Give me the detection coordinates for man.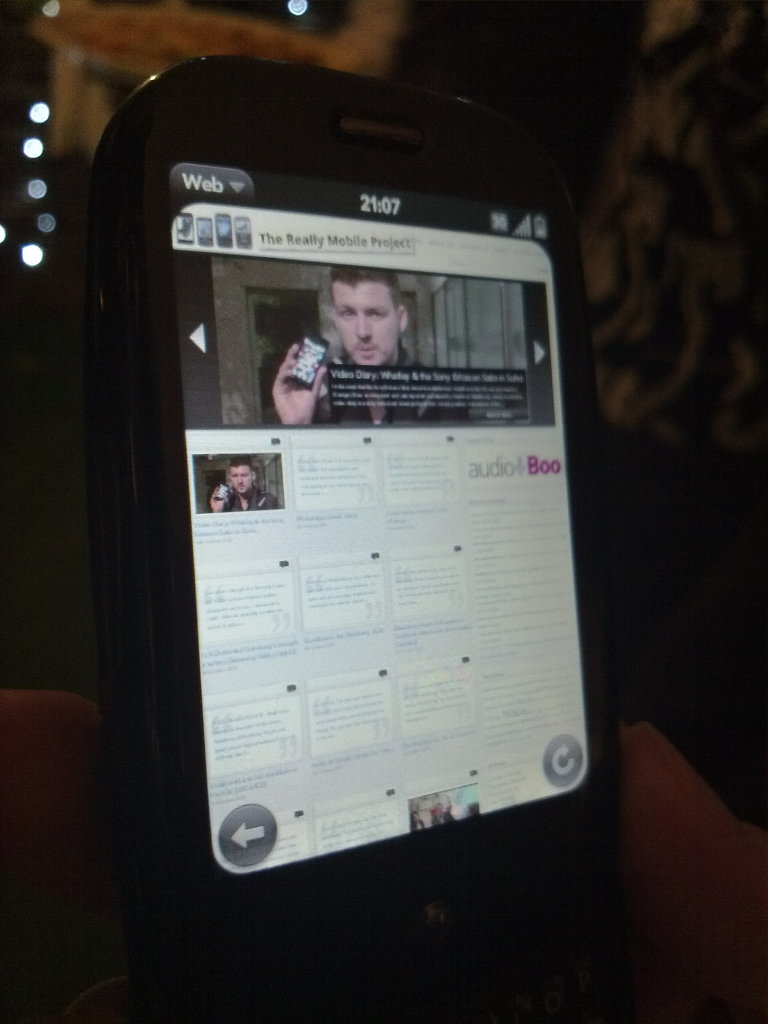
box=[307, 278, 423, 367].
